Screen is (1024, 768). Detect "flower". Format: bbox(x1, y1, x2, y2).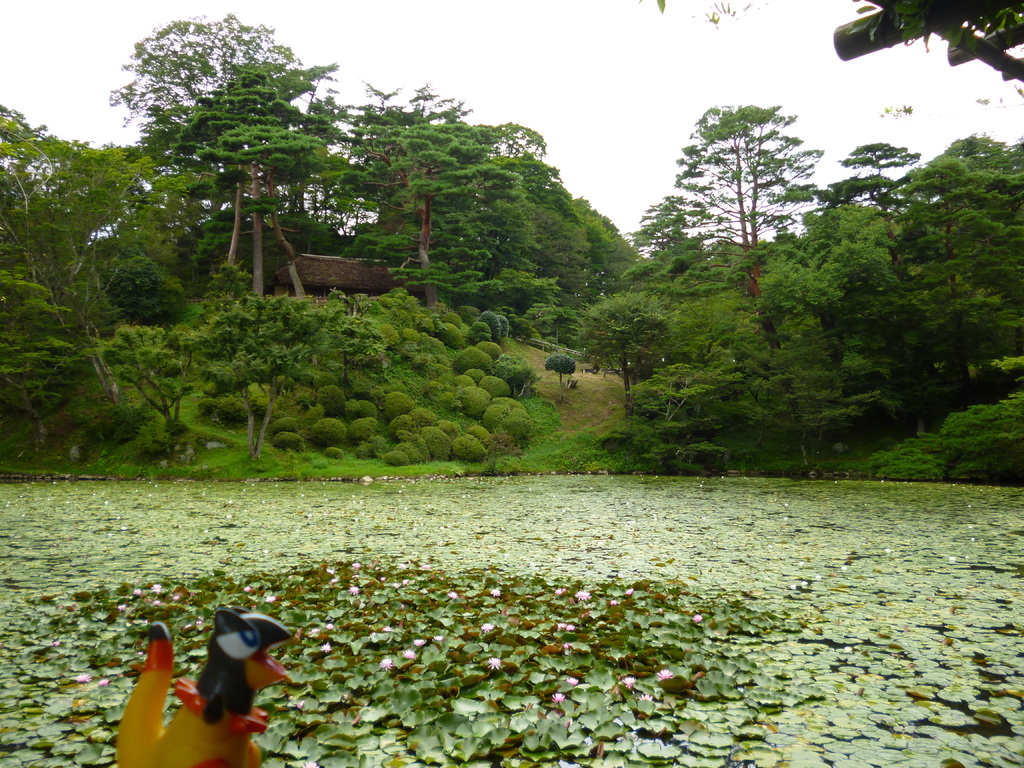
bbox(694, 614, 701, 622).
